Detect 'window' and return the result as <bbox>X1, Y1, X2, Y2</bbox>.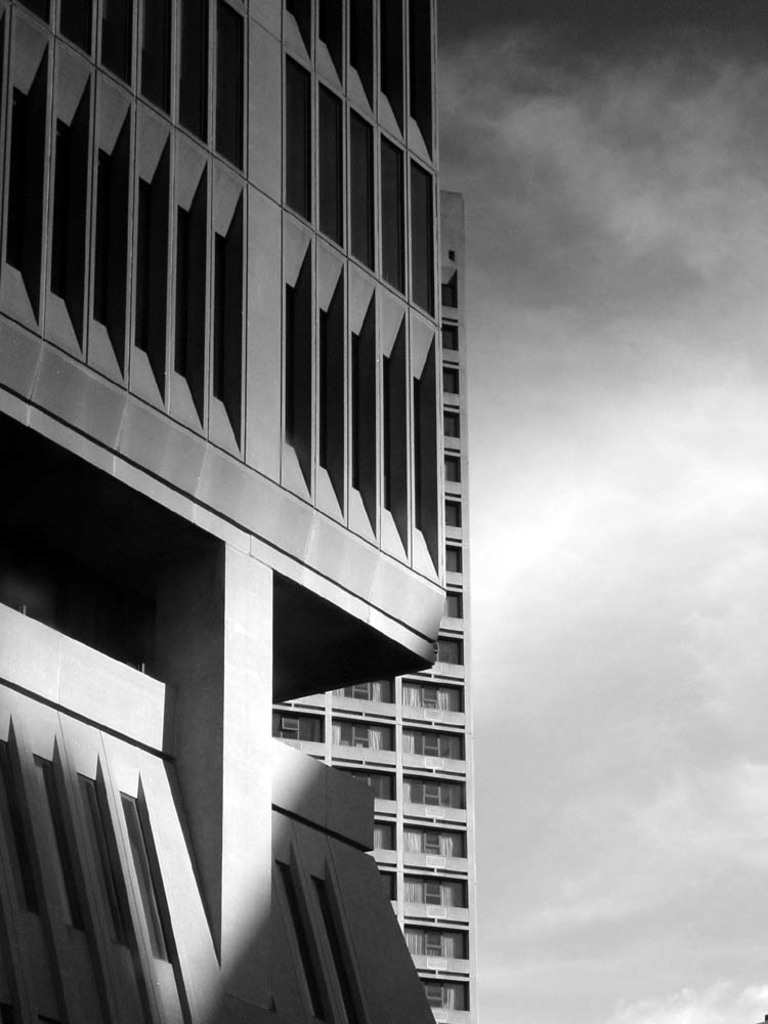
<bbox>439, 635, 467, 669</bbox>.
